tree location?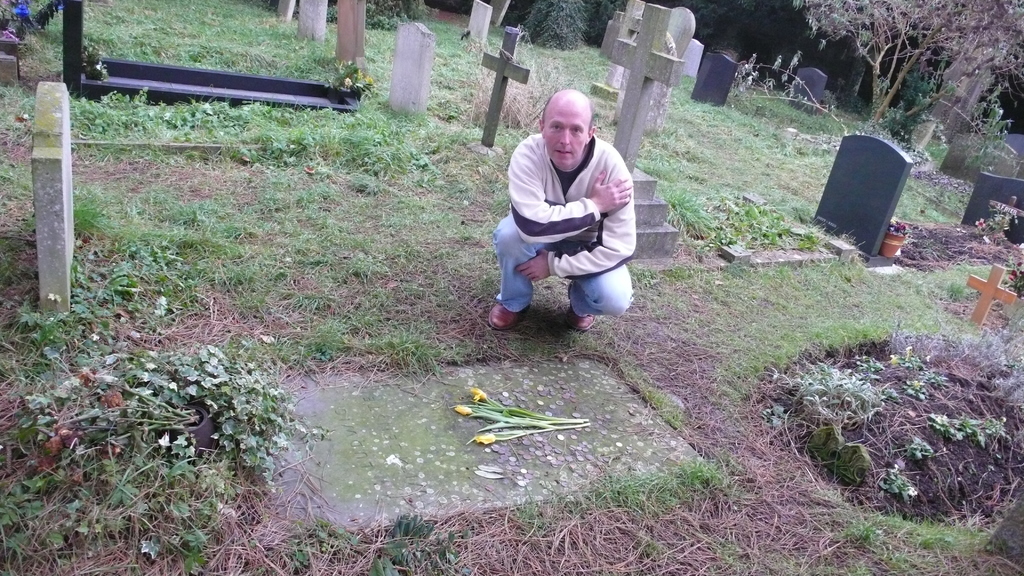
<region>795, 0, 1023, 133</region>
